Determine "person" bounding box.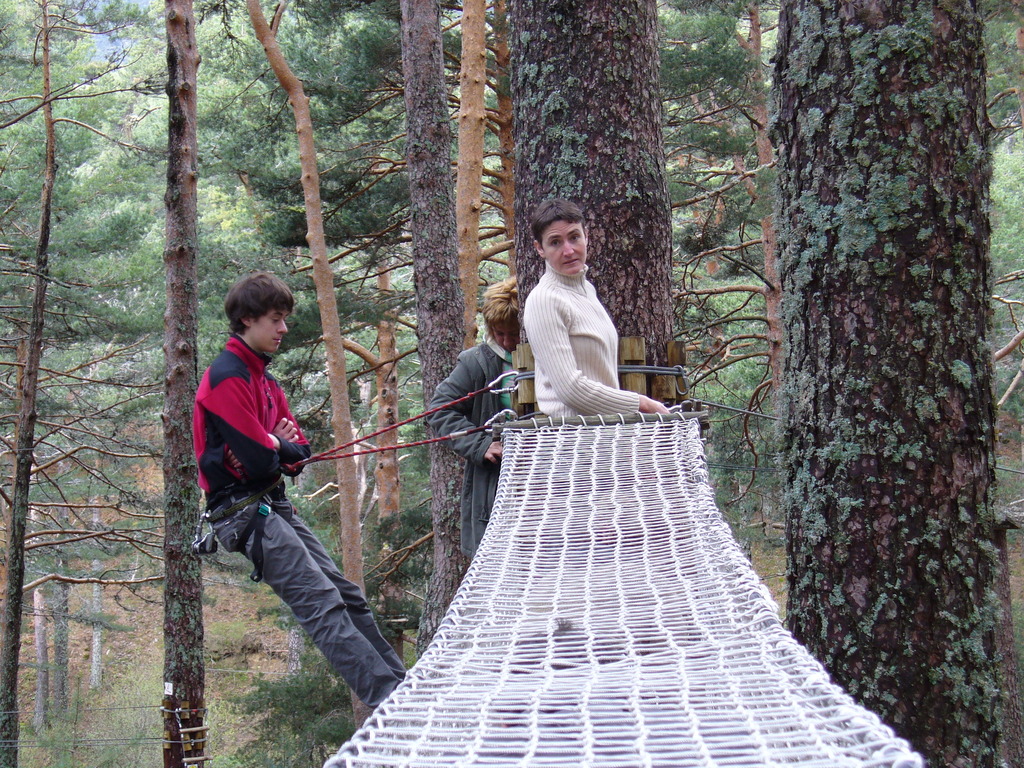
Determined: l=194, t=281, r=396, b=730.
